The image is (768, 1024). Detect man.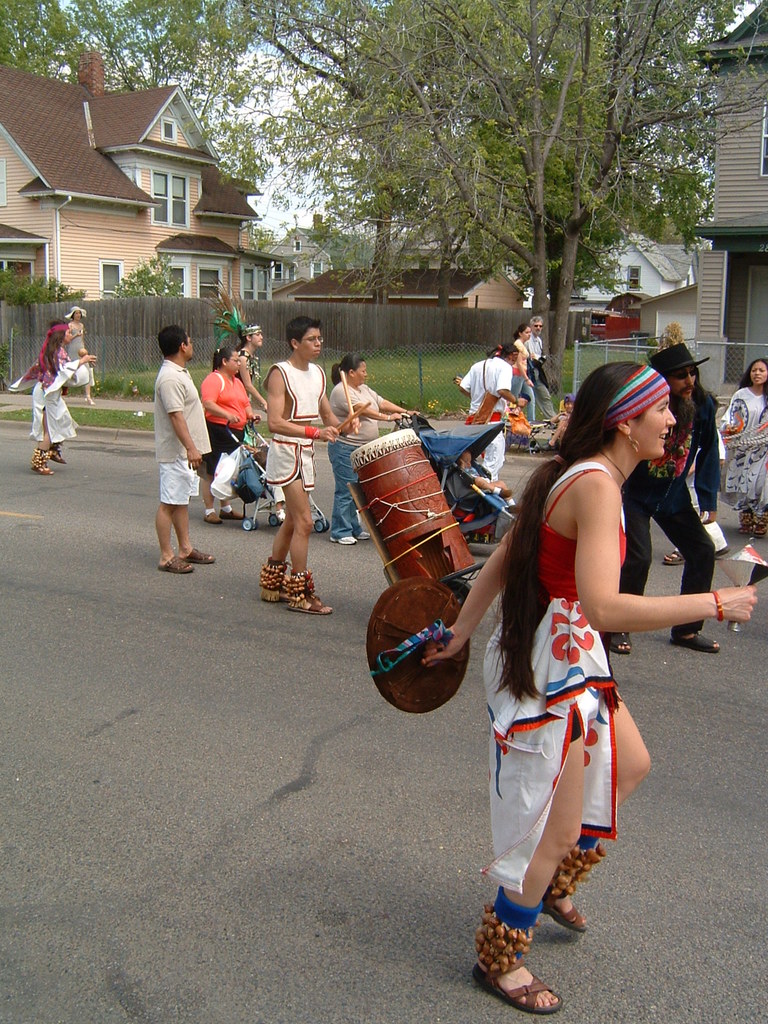
Detection: x1=259 y1=312 x2=345 y2=623.
